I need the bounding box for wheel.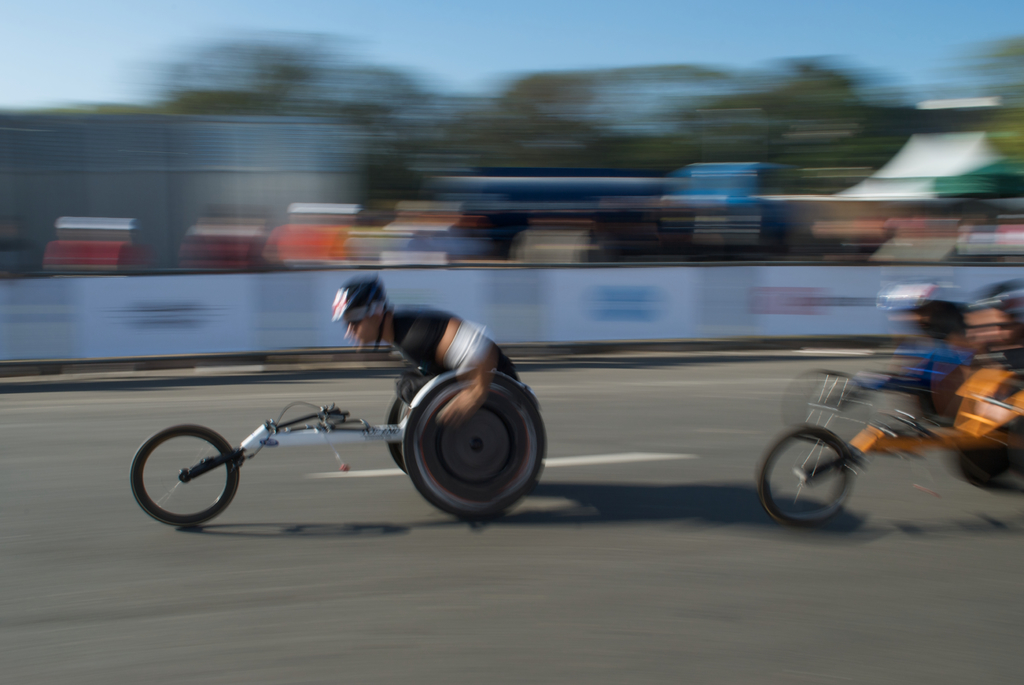
Here it is: 383,392,406,478.
